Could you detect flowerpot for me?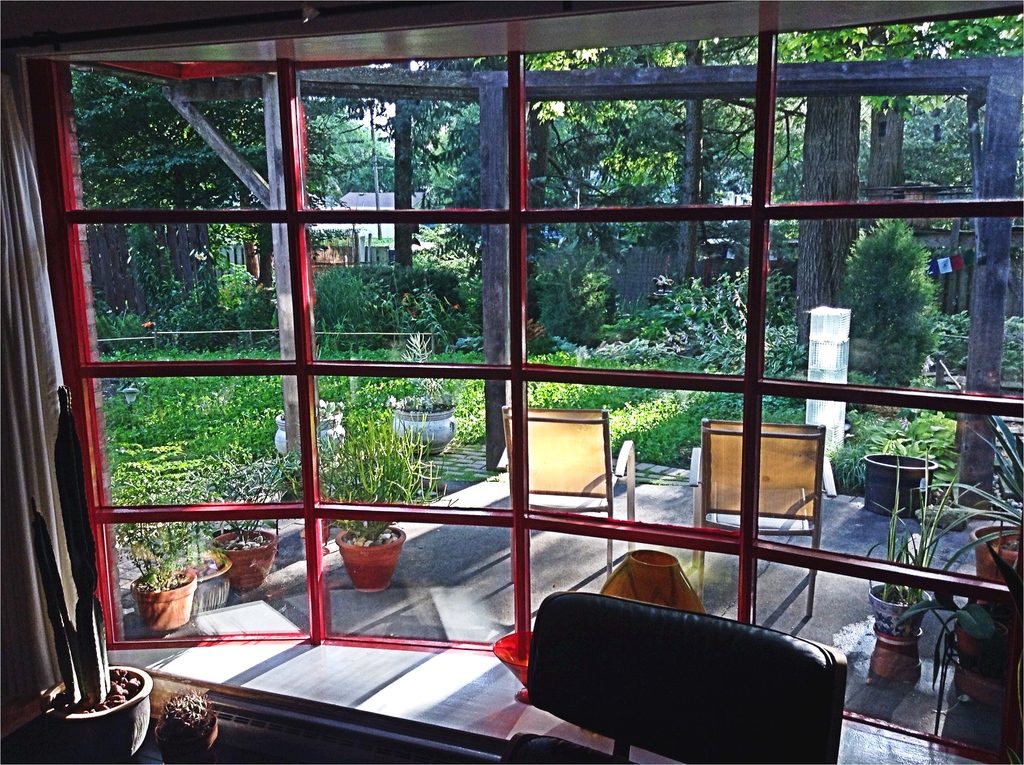
Detection result: select_region(127, 570, 195, 635).
